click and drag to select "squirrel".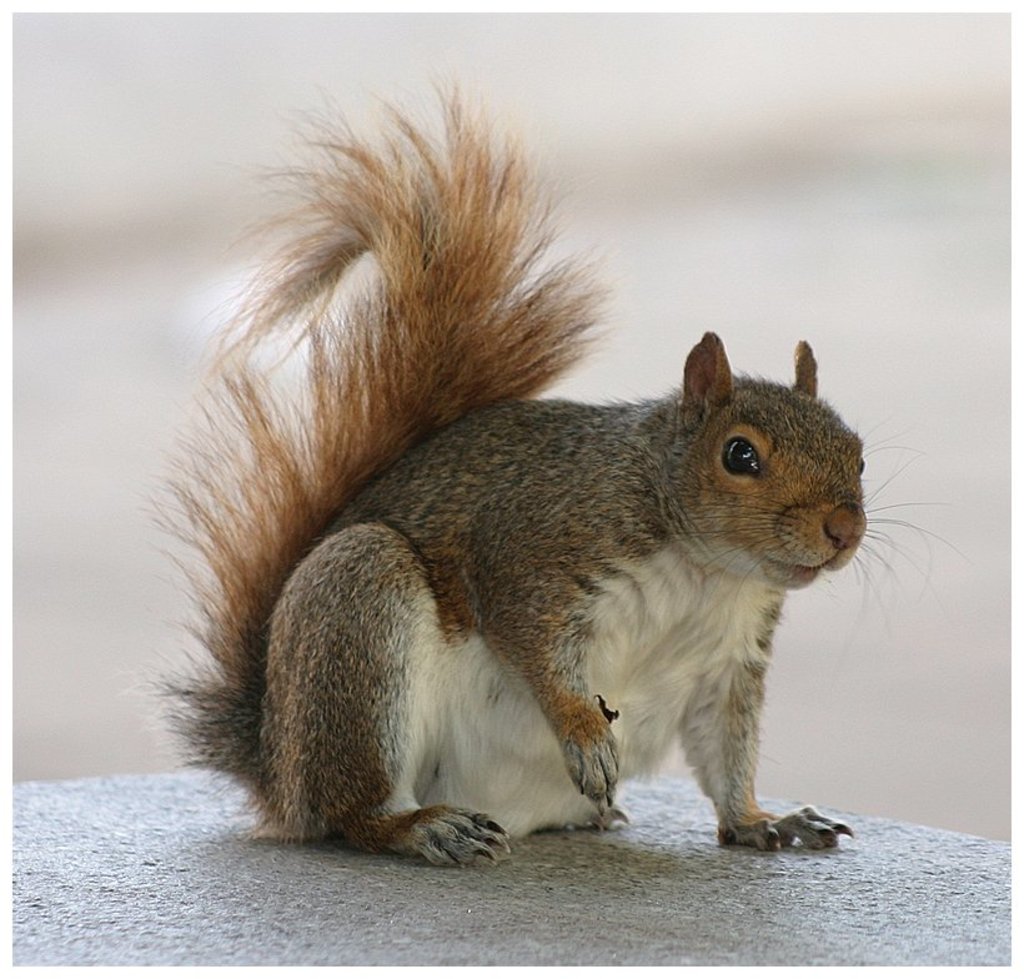
Selection: x1=129 y1=67 x2=974 y2=868.
